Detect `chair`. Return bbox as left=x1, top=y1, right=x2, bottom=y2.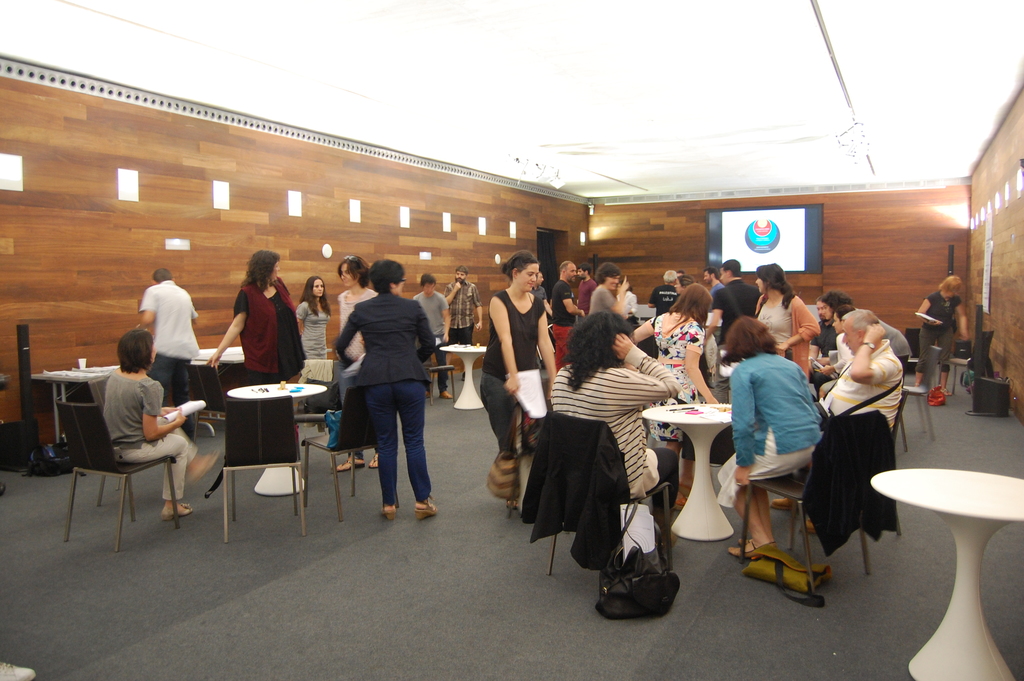
left=896, top=414, right=912, bottom=455.
